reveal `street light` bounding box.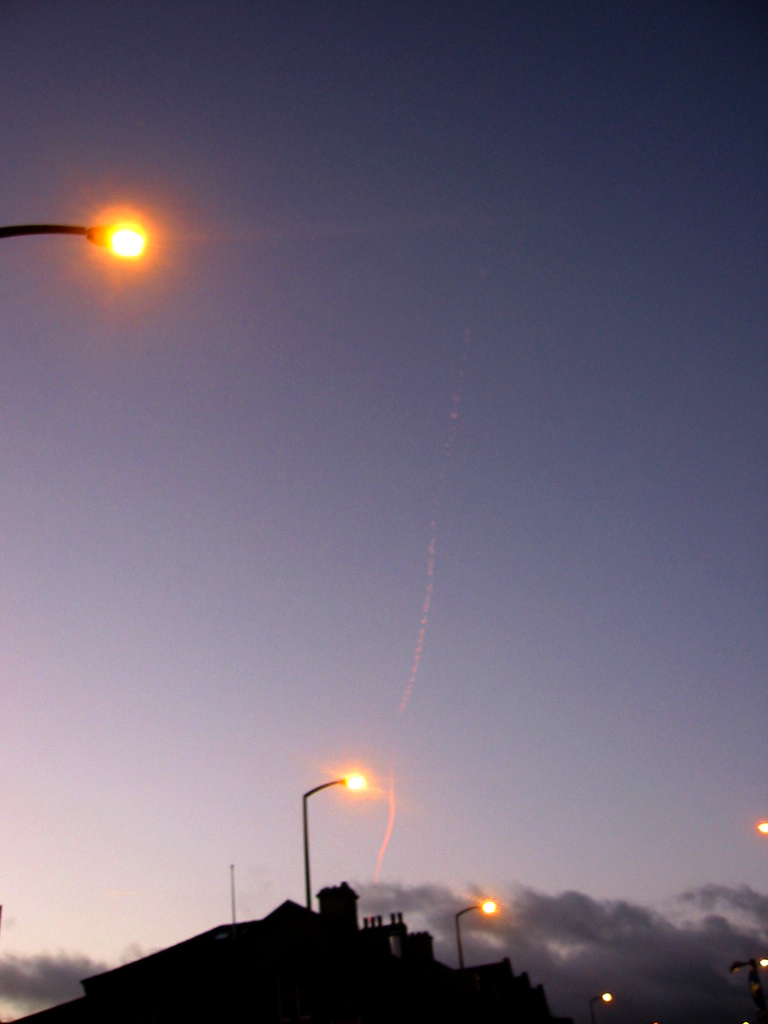
Revealed: {"x1": 450, "y1": 886, "x2": 505, "y2": 971}.
